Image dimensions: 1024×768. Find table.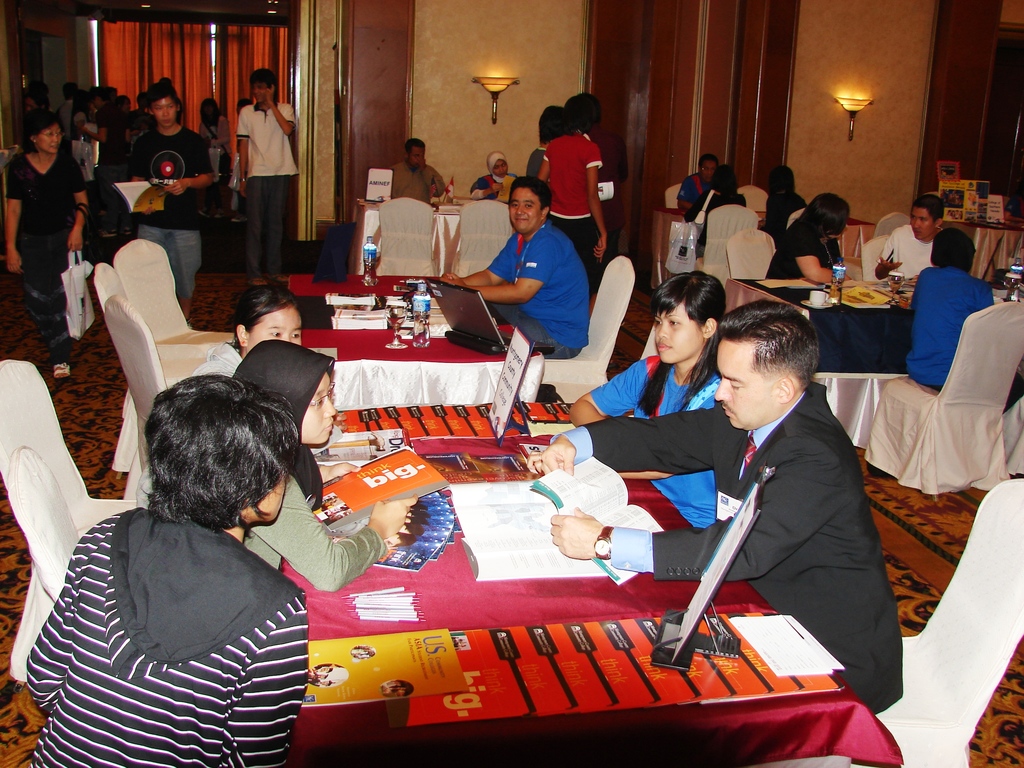
280, 394, 911, 767.
